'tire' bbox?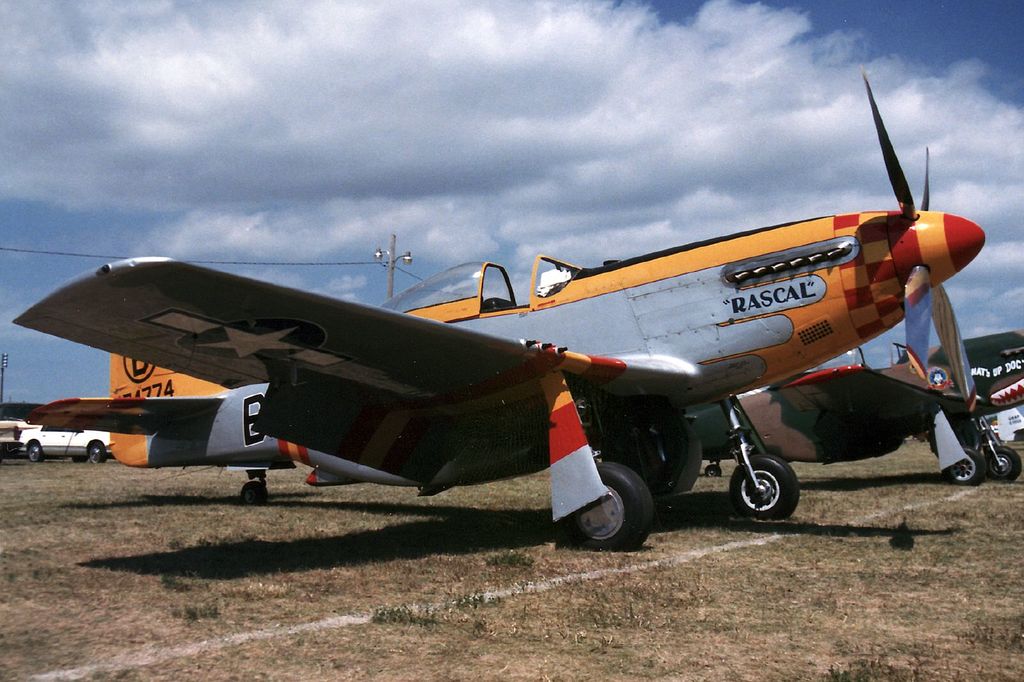
938 445 988 488
